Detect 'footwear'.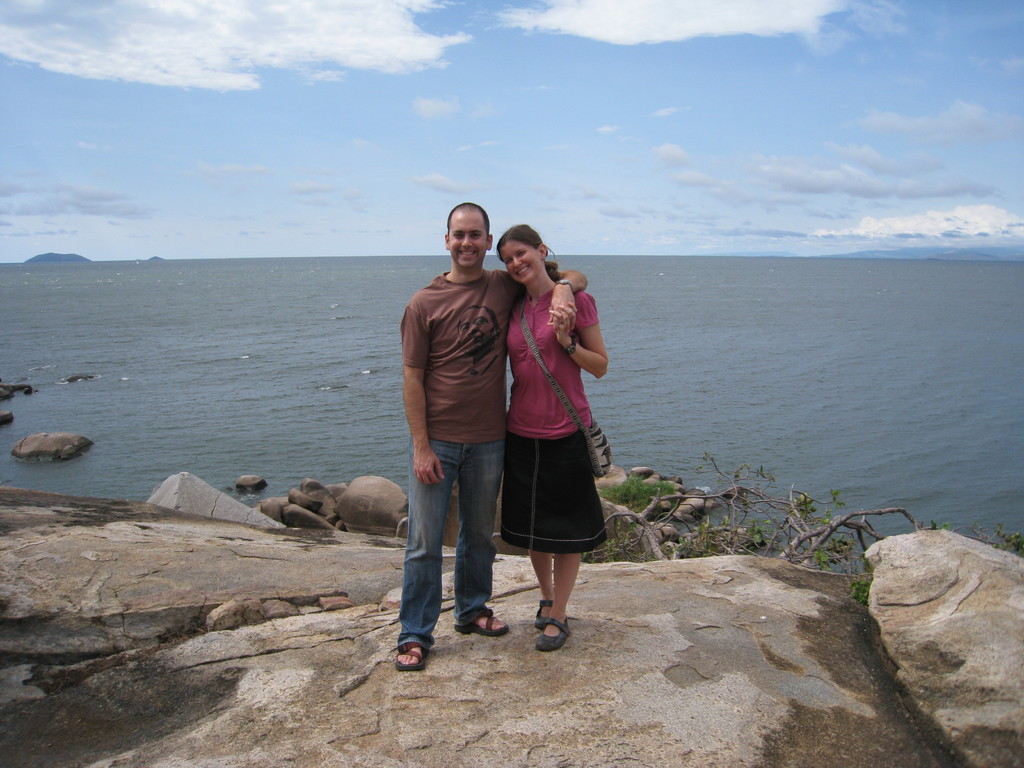
Detected at bbox=(532, 618, 569, 650).
